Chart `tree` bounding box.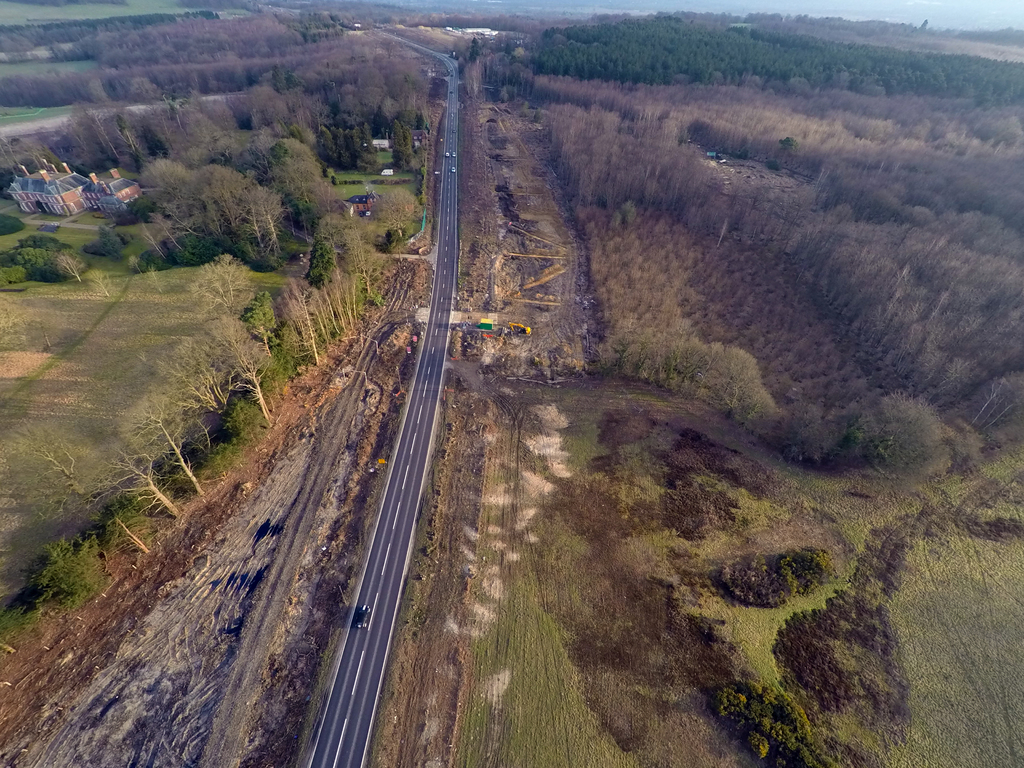
Charted: x1=164 y1=354 x2=239 y2=417.
